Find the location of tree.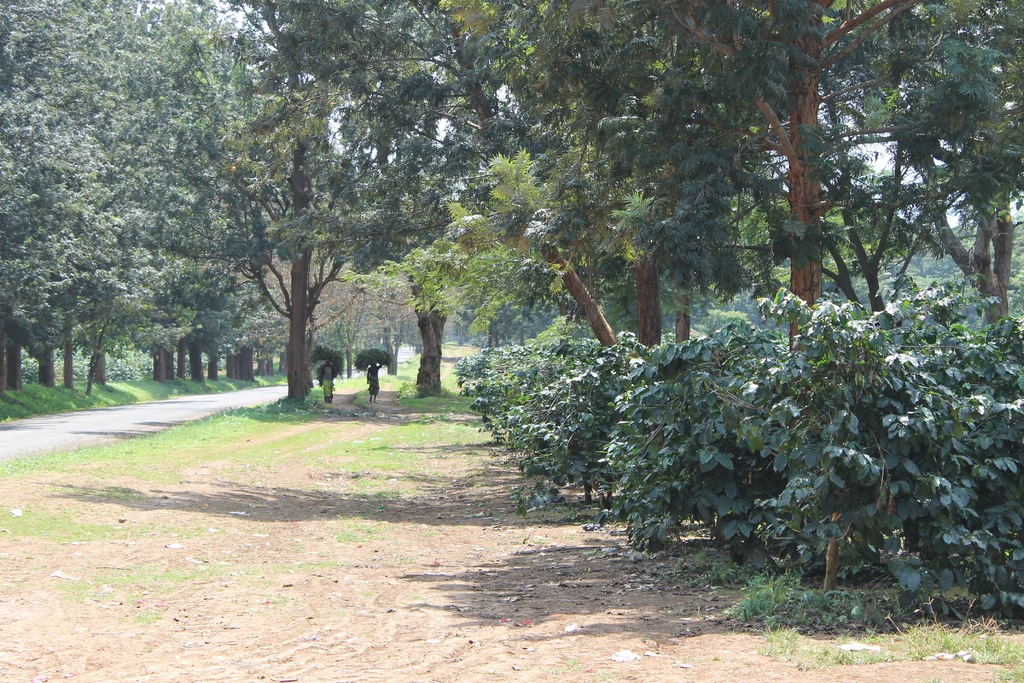
Location: x1=467 y1=0 x2=833 y2=347.
